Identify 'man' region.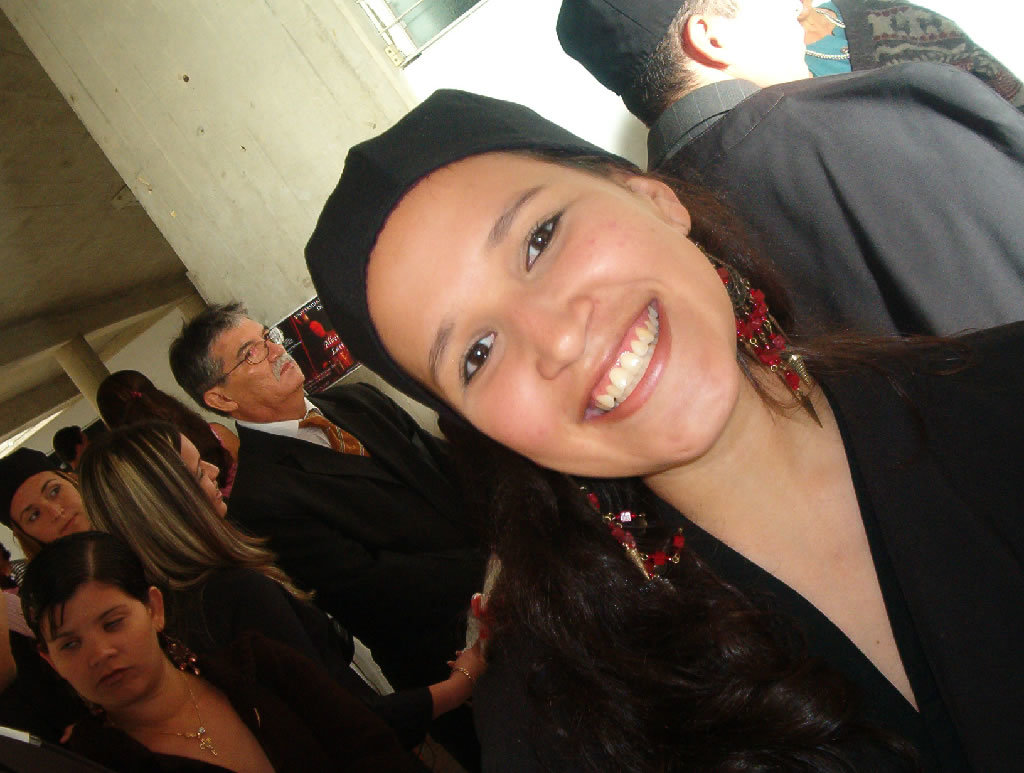
Region: {"x1": 559, "y1": 0, "x2": 1023, "y2": 361}.
